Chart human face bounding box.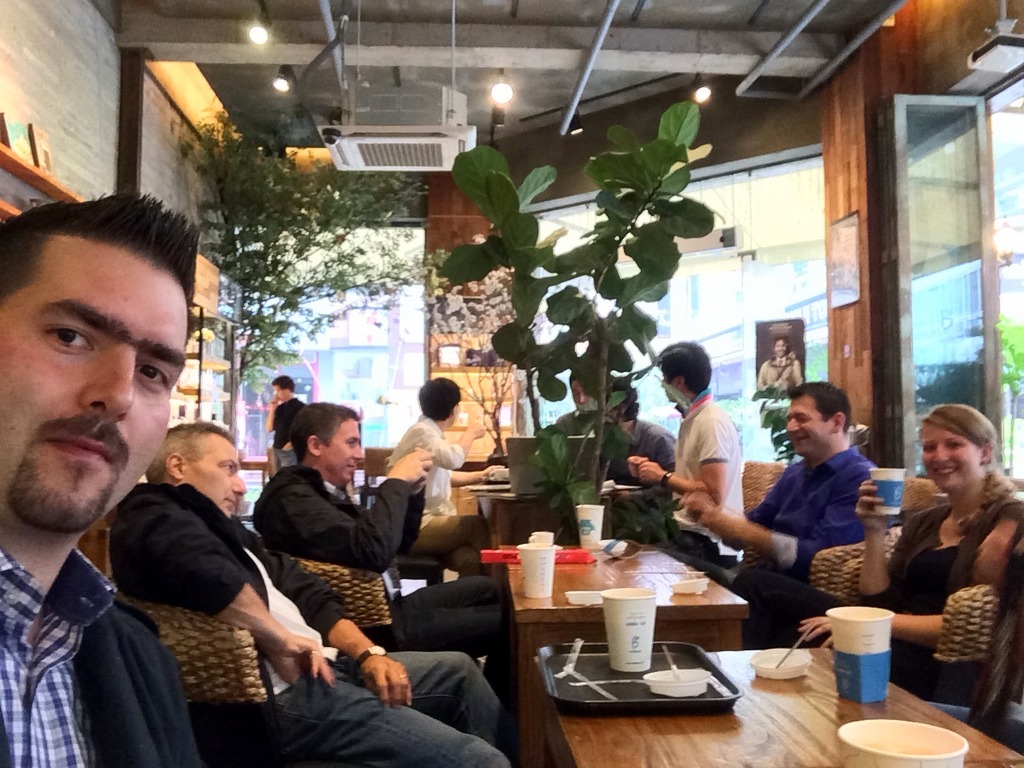
Charted: [left=186, top=434, right=245, bottom=513].
